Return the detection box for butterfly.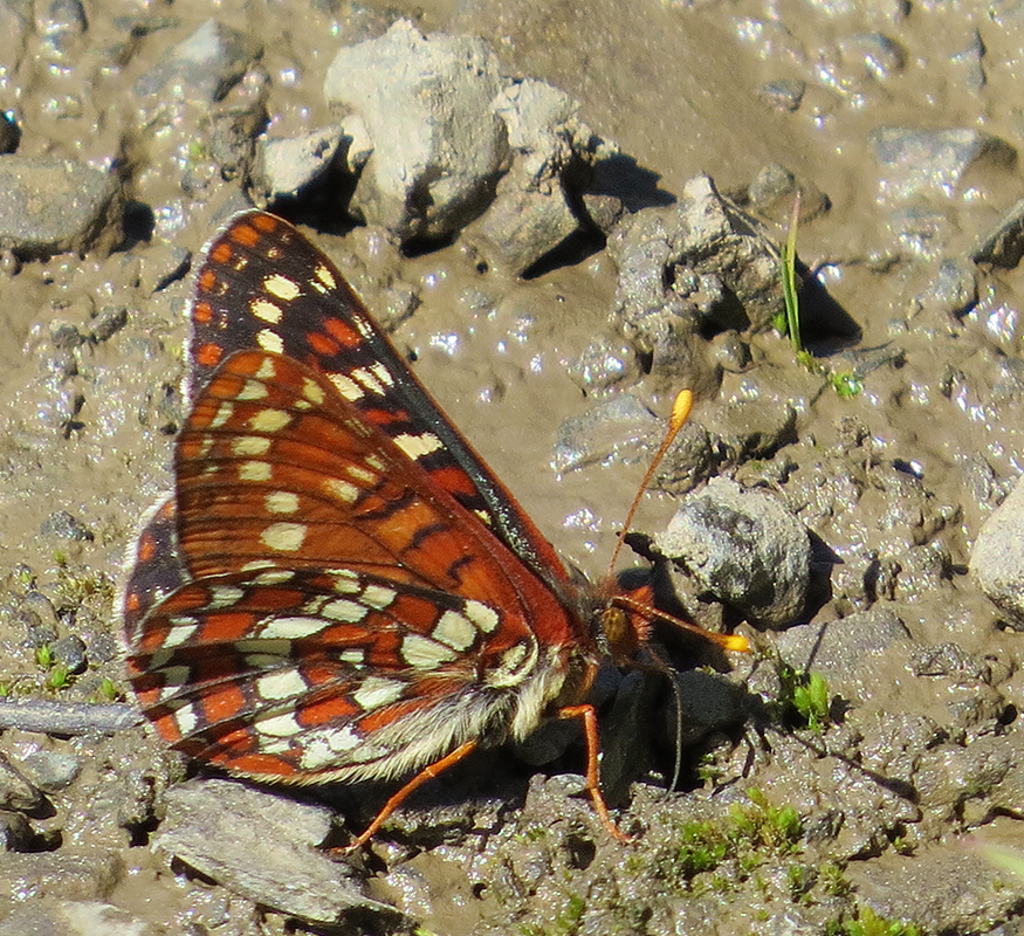
l=118, t=164, r=770, b=838.
